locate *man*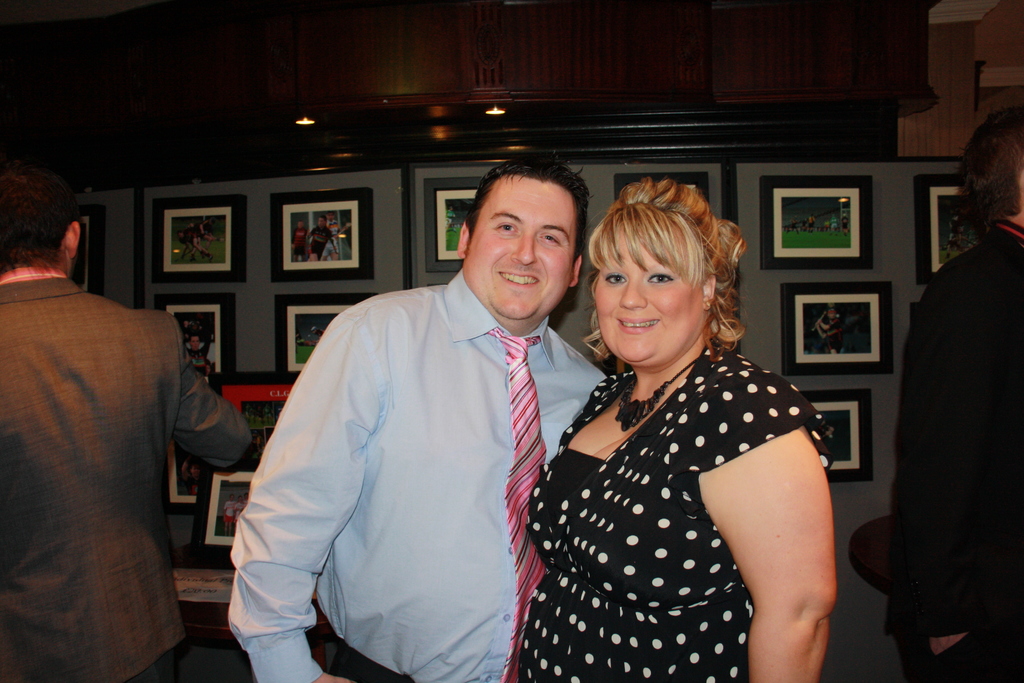
[left=0, top=169, right=250, bottom=682]
